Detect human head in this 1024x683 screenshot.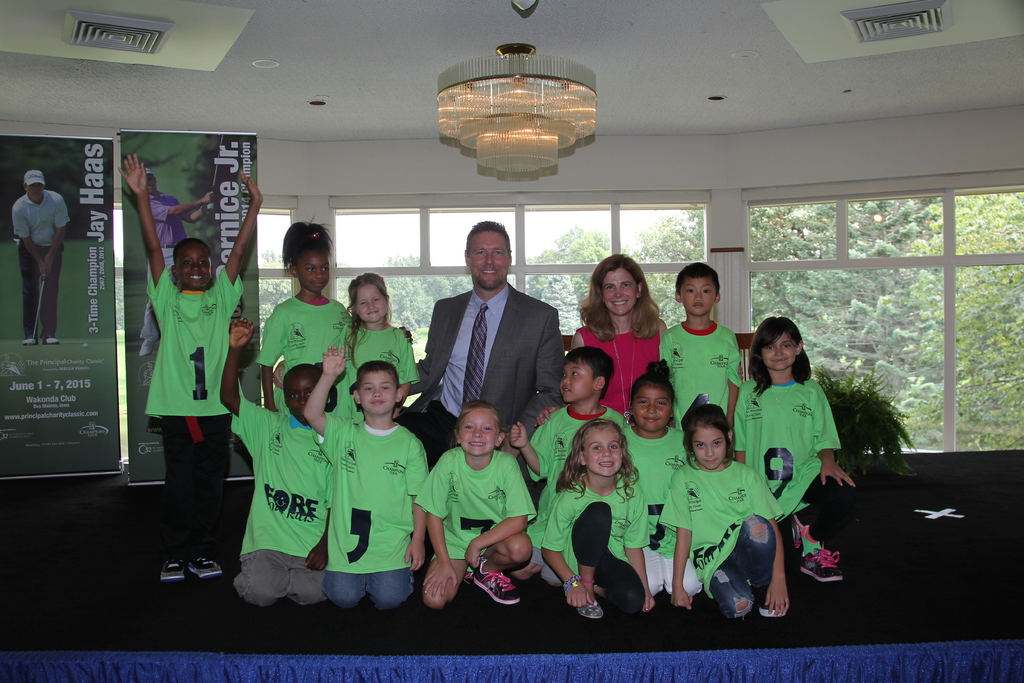
Detection: {"x1": 591, "y1": 254, "x2": 646, "y2": 317}.
